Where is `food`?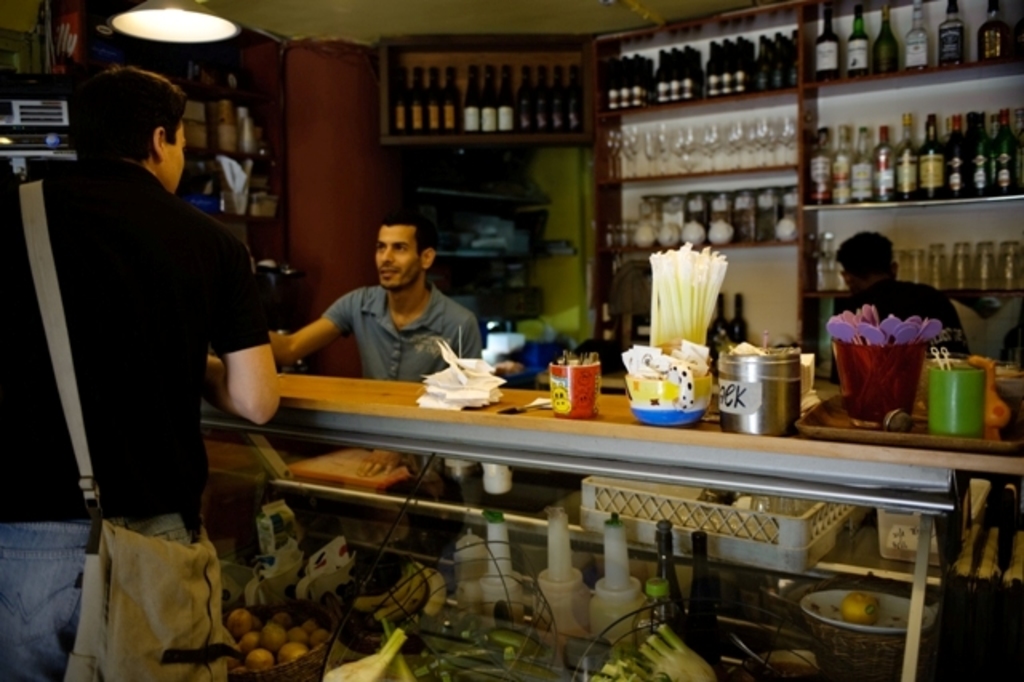
left=354, top=560, right=445, bottom=624.
